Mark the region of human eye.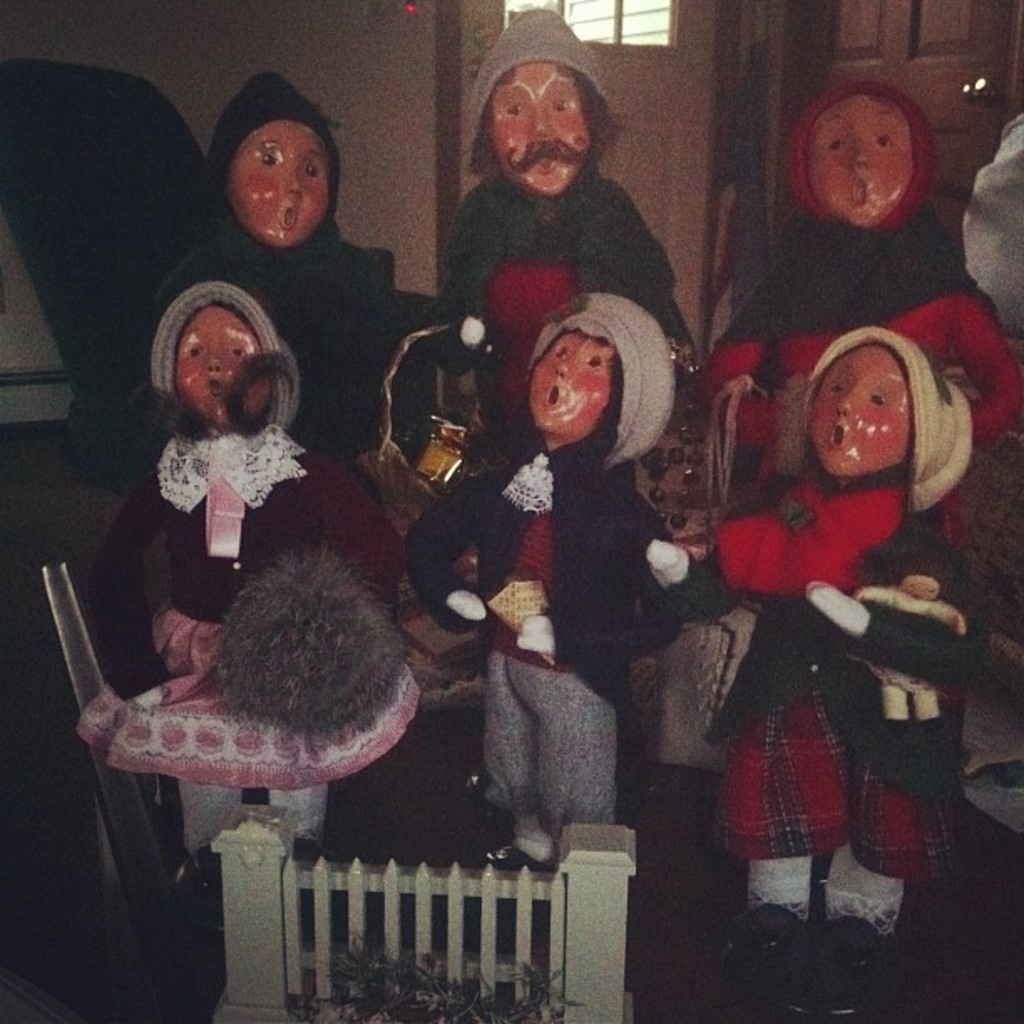
Region: (left=184, top=340, right=204, bottom=358).
